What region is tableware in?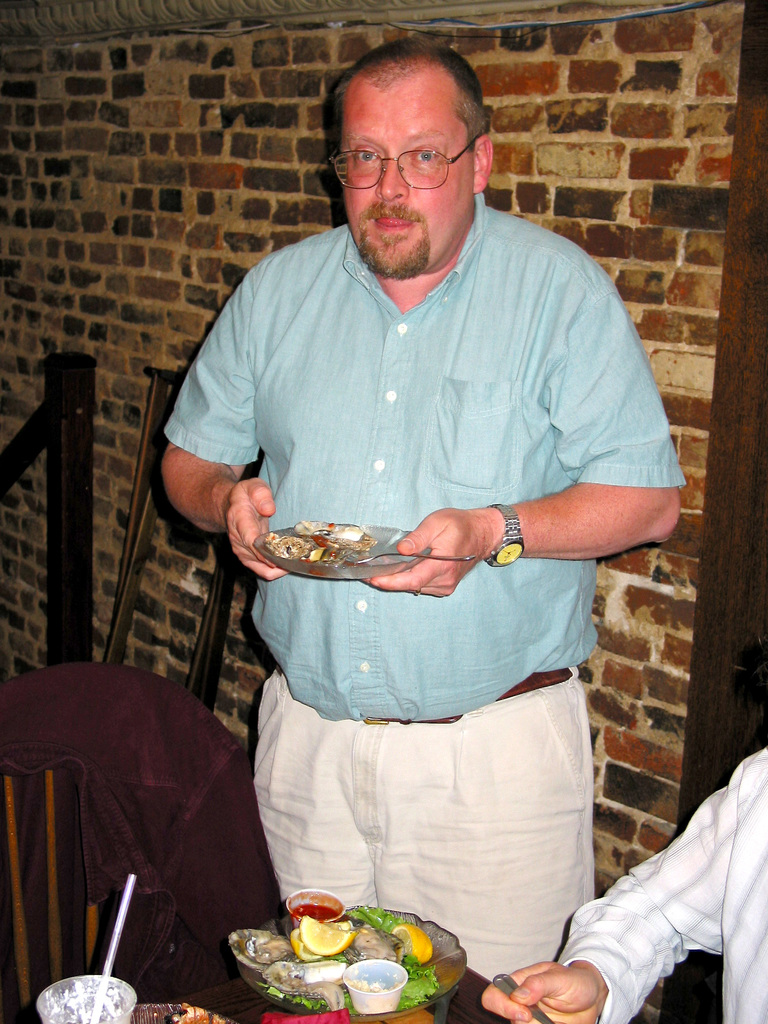
x1=132 y1=998 x2=230 y2=1023.
